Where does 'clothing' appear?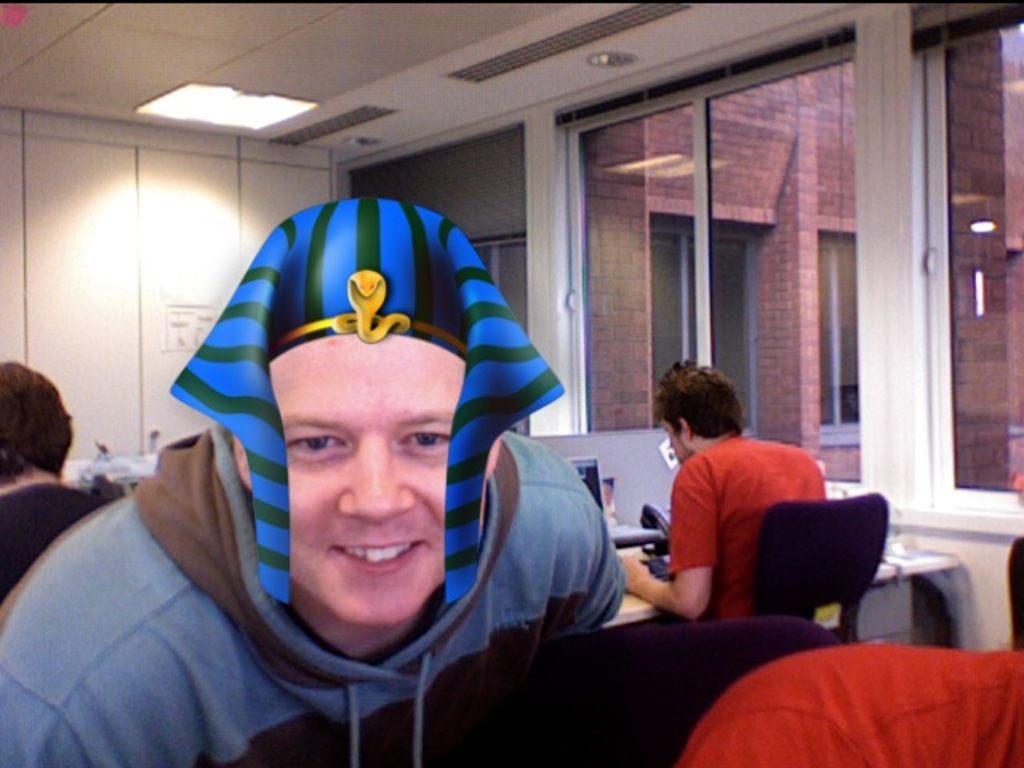
Appears at pyautogui.locateOnScreen(0, 482, 112, 603).
